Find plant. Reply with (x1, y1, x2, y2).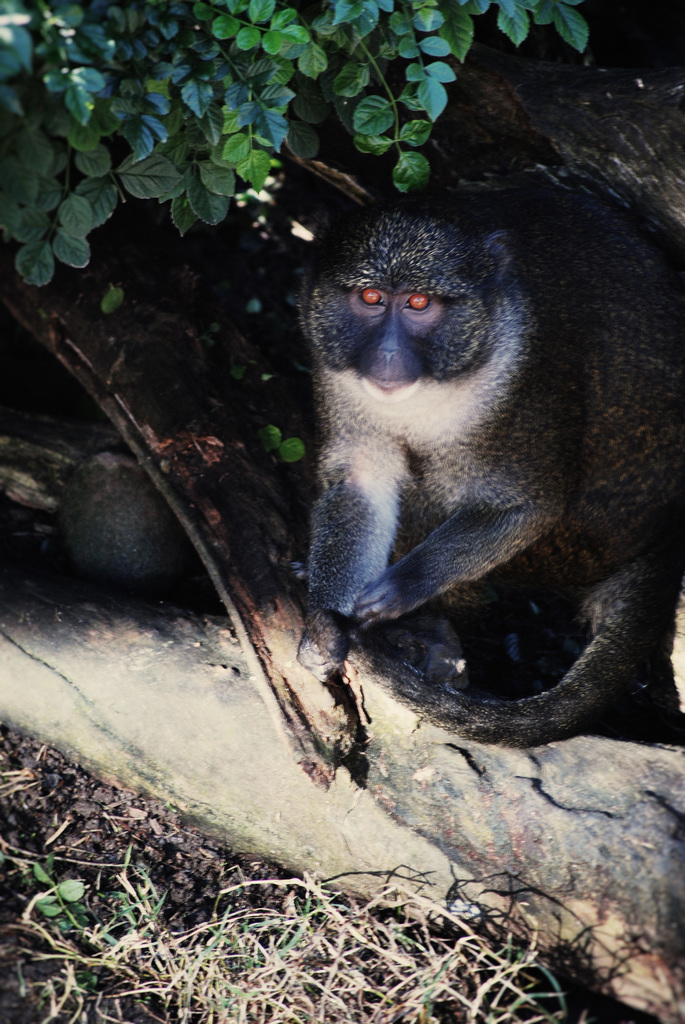
(0, 0, 563, 278).
